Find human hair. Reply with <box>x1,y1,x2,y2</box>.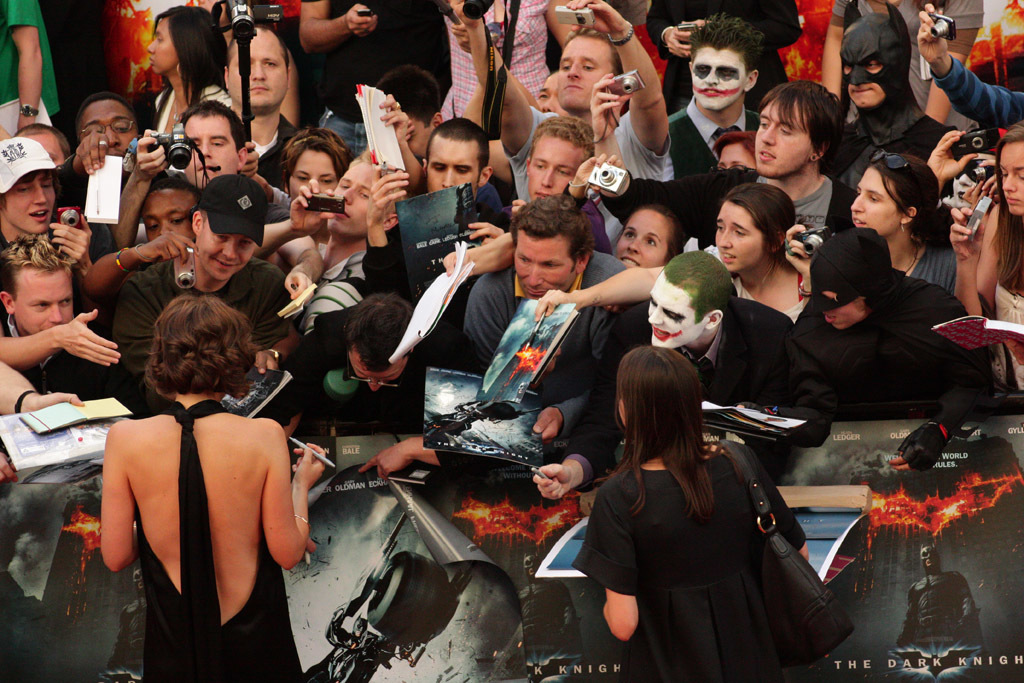
<box>666,251,734,320</box>.
